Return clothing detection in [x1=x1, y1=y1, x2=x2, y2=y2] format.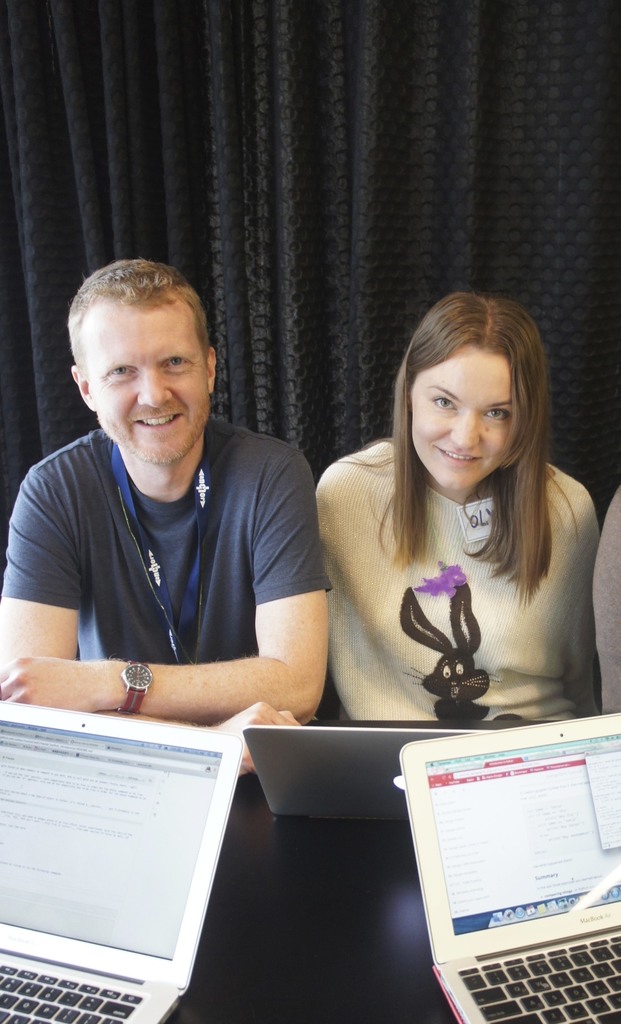
[x1=312, y1=430, x2=615, y2=1023].
